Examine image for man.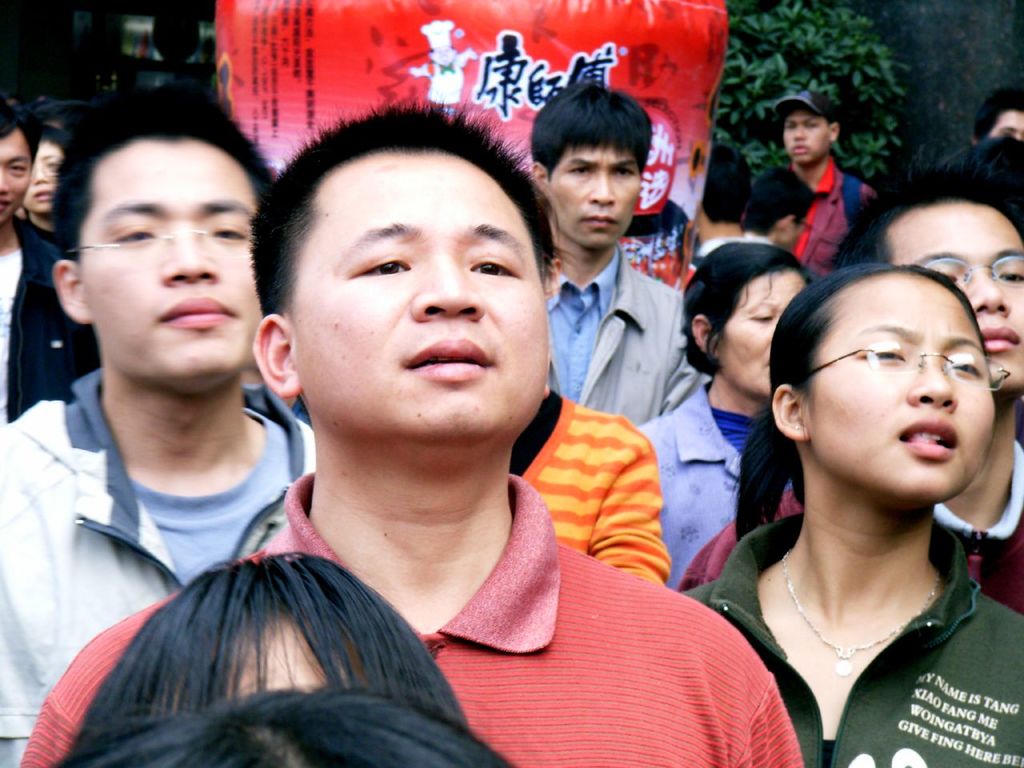
Examination result: Rect(772, 88, 874, 274).
